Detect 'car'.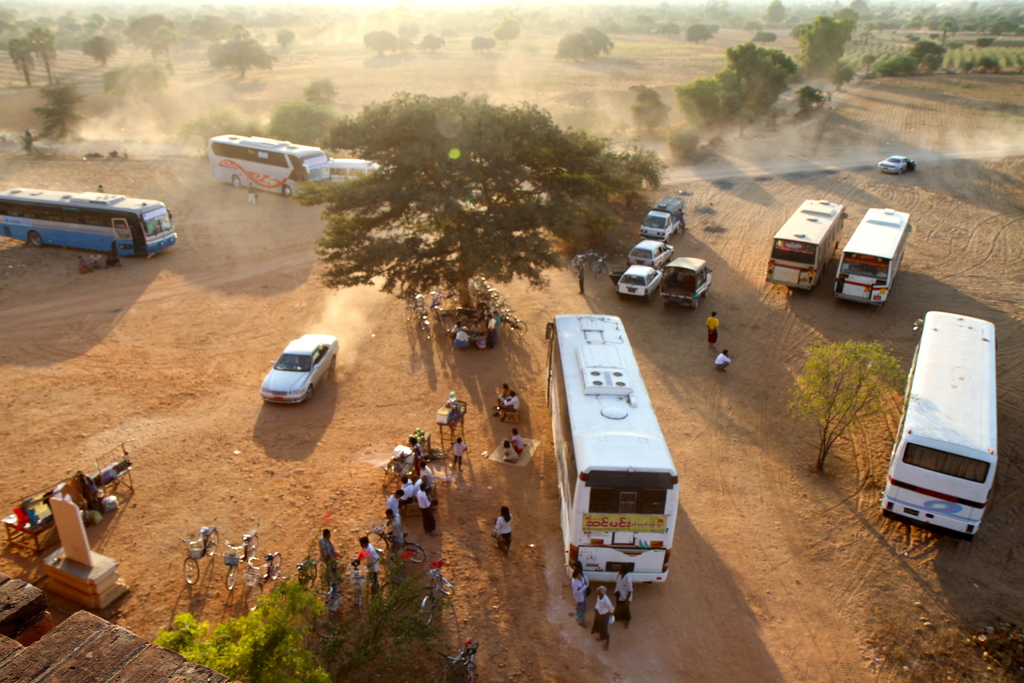
Detected at 630/242/676/269.
